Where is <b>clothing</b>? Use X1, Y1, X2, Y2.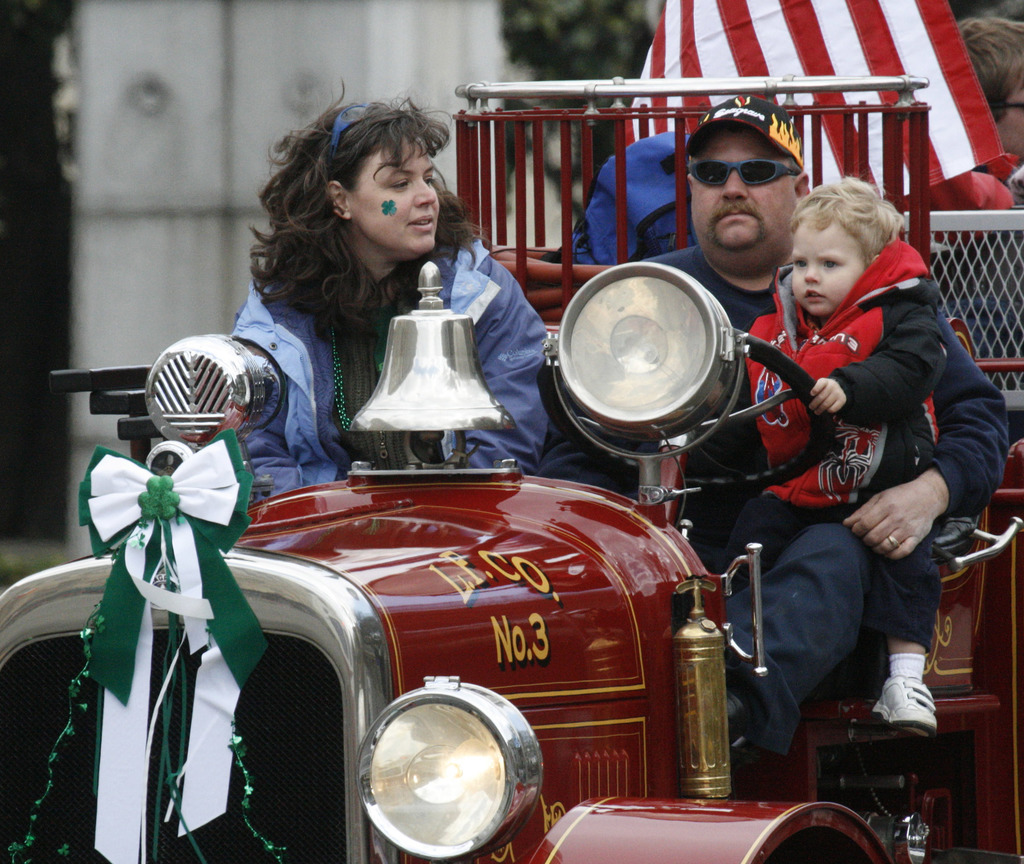
240, 228, 545, 501.
